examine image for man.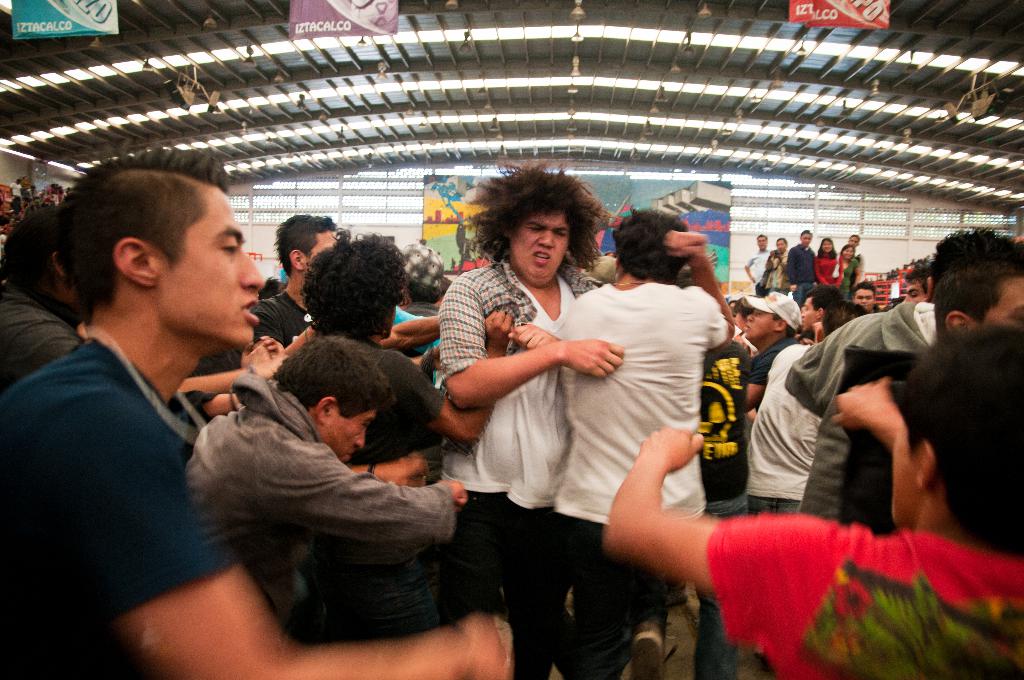
Examination result: x1=844, y1=232, x2=865, y2=287.
